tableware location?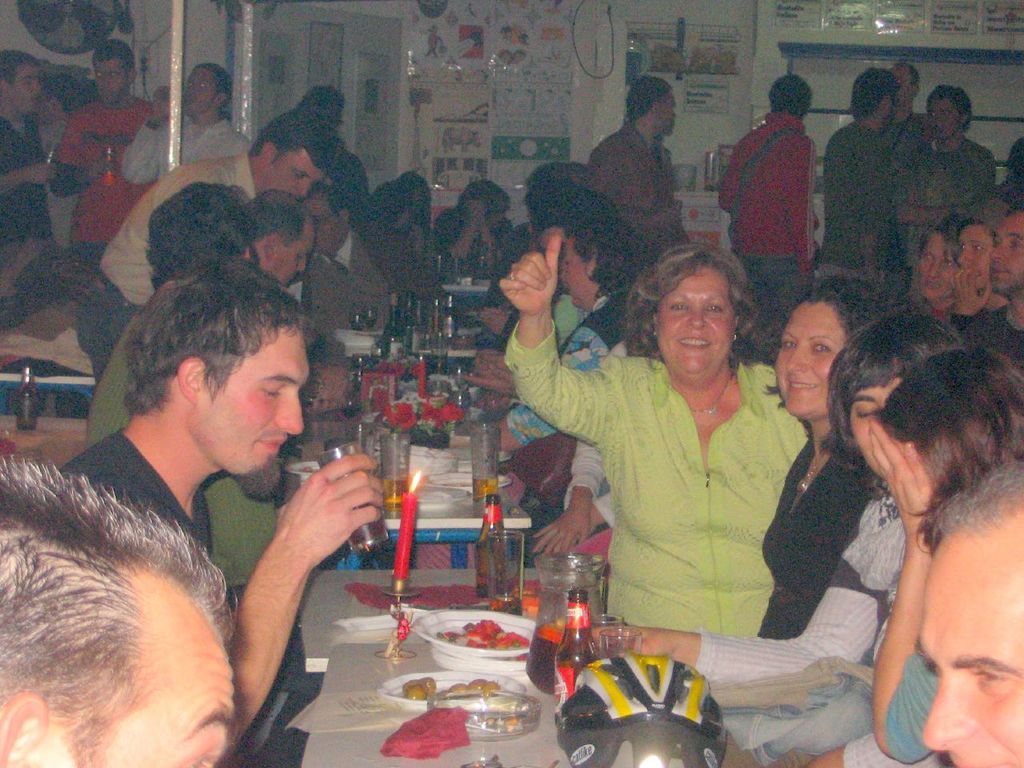
bbox=(593, 615, 623, 629)
